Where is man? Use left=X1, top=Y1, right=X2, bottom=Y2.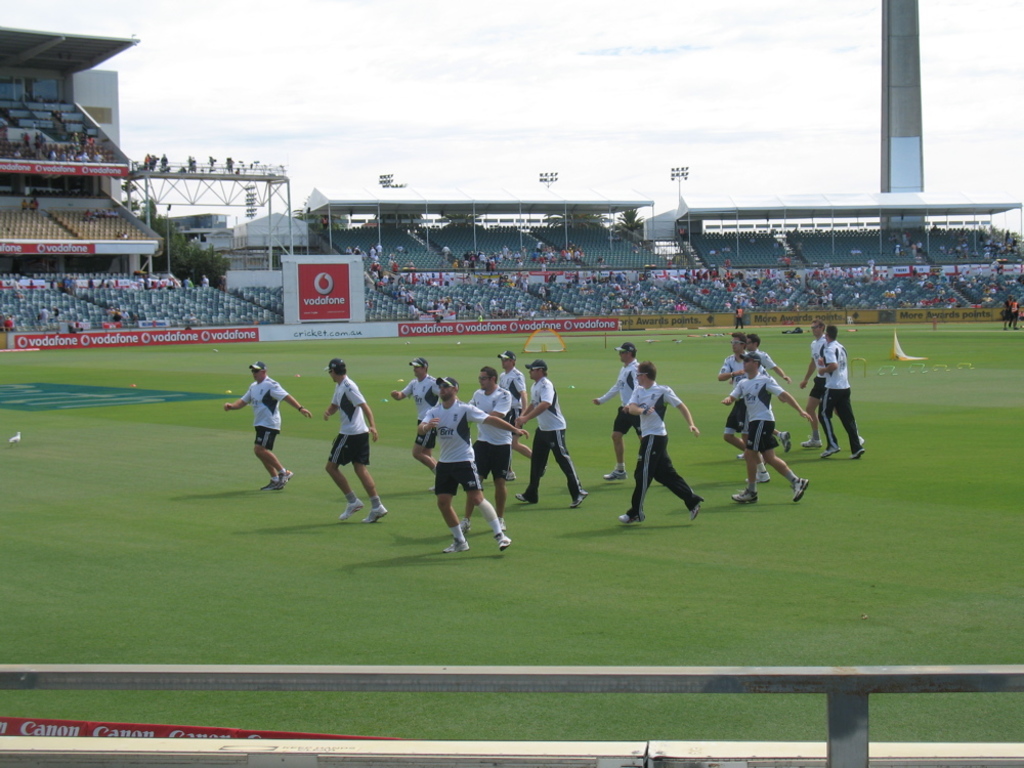
left=222, top=362, right=307, bottom=488.
